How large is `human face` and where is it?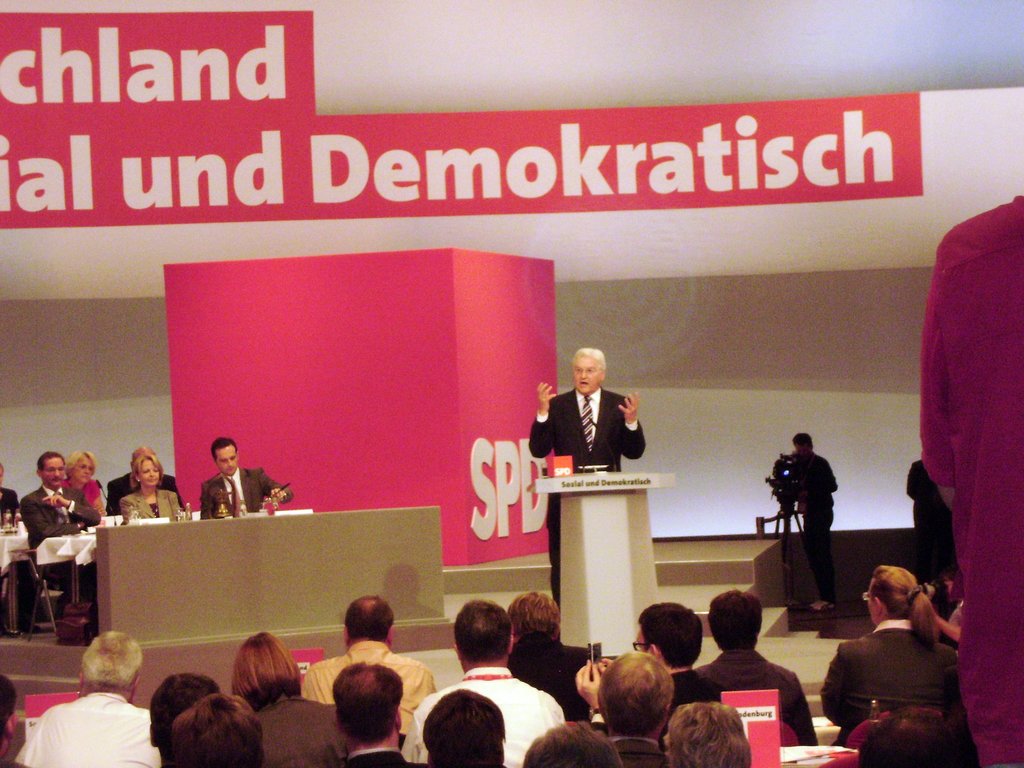
Bounding box: Rect(75, 455, 95, 484).
